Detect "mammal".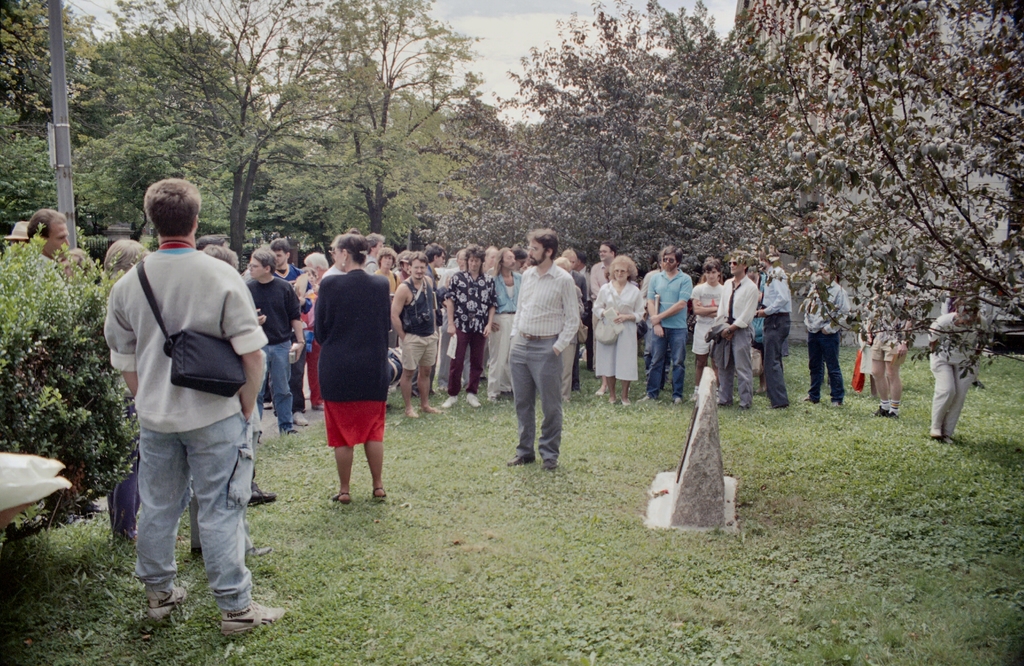
Detected at detection(426, 244, 448, 283).
